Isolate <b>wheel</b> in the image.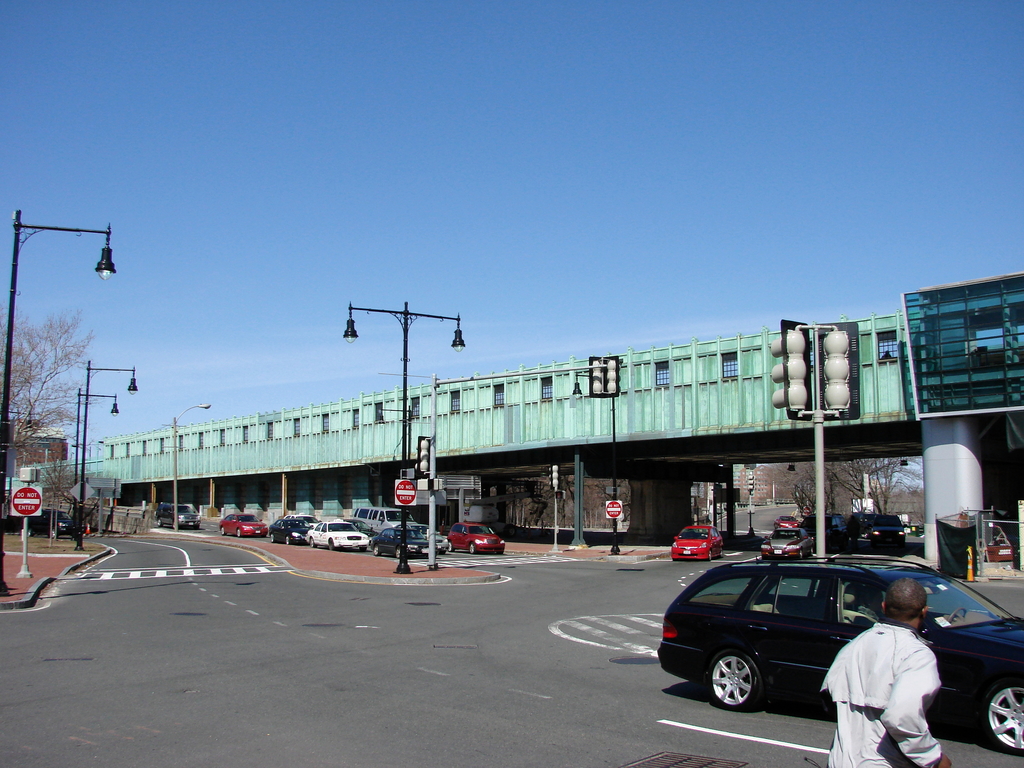
Isolated region: (49, 527, 58, 538).
